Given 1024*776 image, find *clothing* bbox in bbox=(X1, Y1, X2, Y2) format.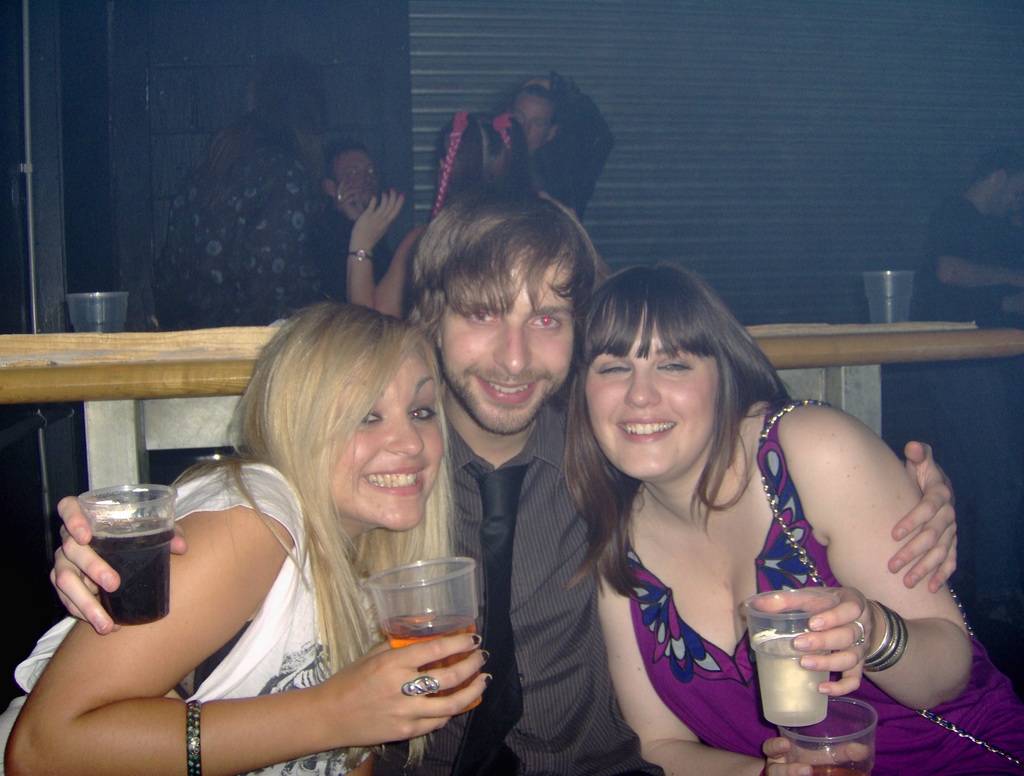
bbox=(158, 118, 316, 324).
